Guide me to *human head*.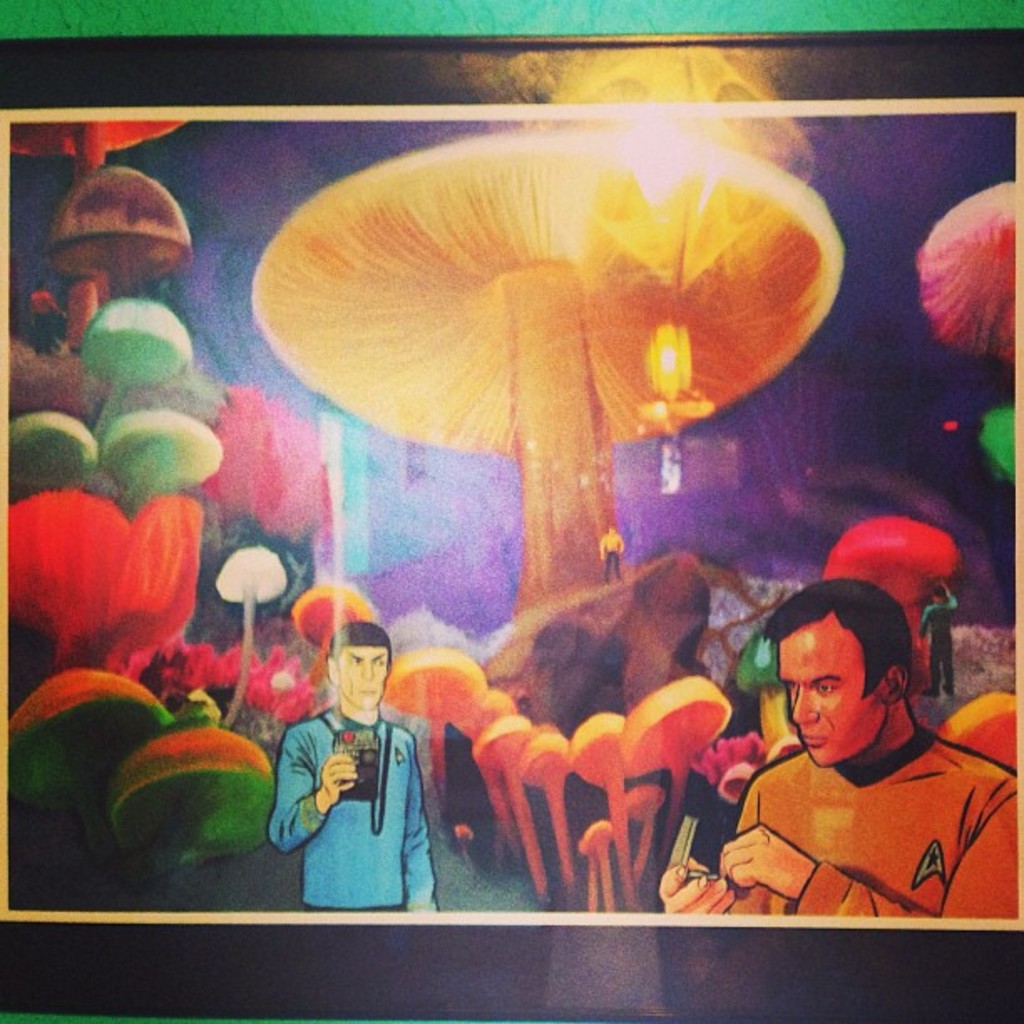
Guidance: bbox=[929, 582, 947, 606].
